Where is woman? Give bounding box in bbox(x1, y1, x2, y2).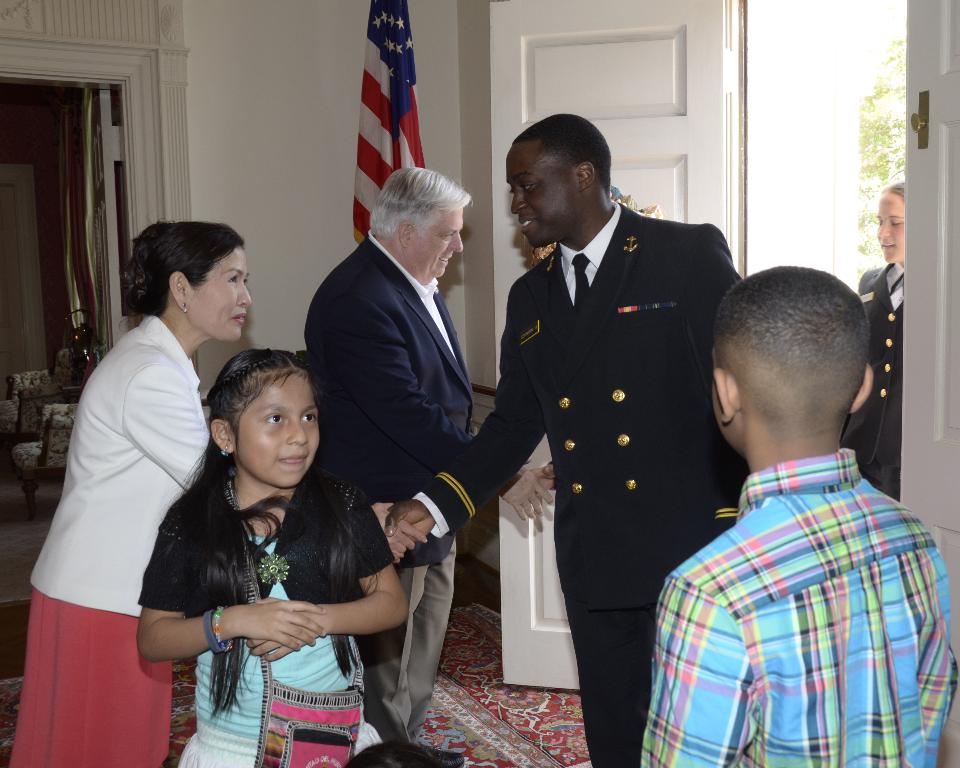
bbox(27, 210, 244, 767).
